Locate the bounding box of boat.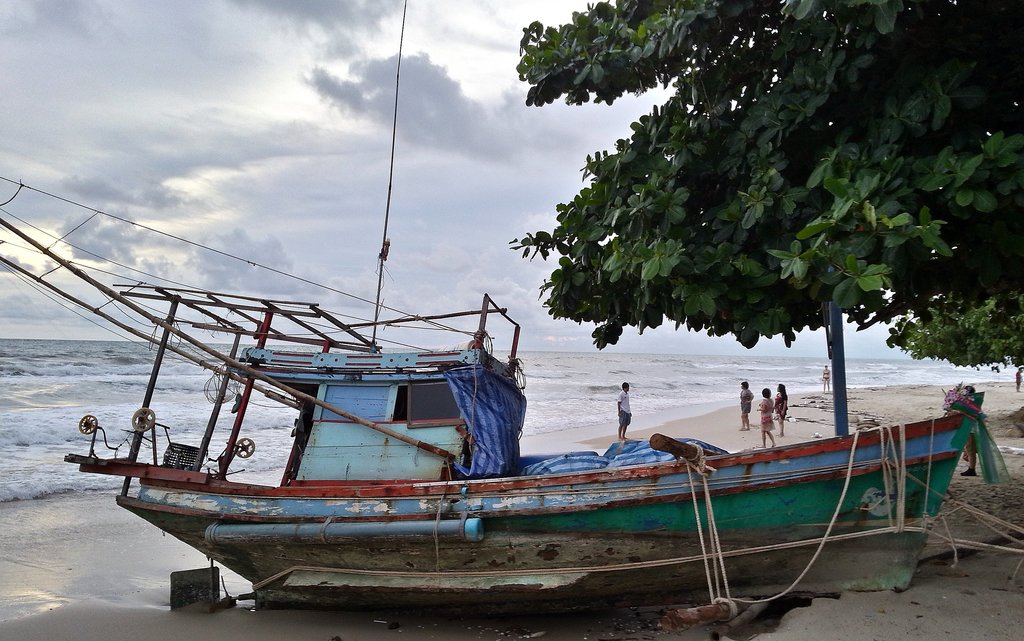
Bounding box: box(61, 219, 948, 612).
